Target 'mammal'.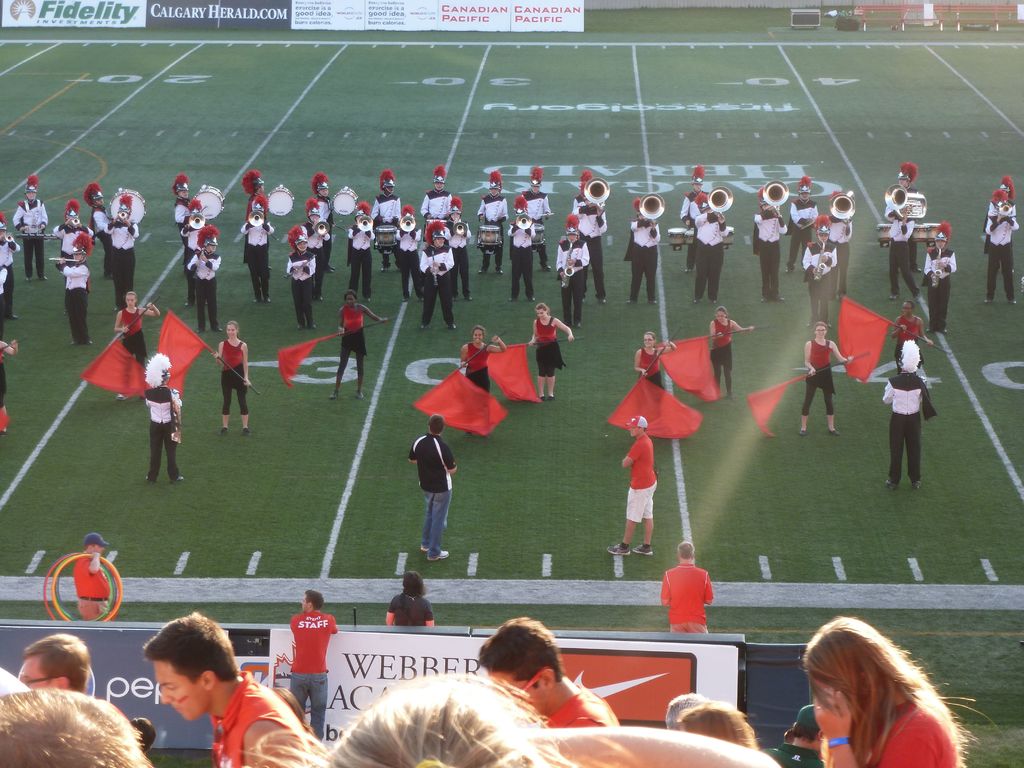
Target region: bbox(418, 161, 454, 227).
